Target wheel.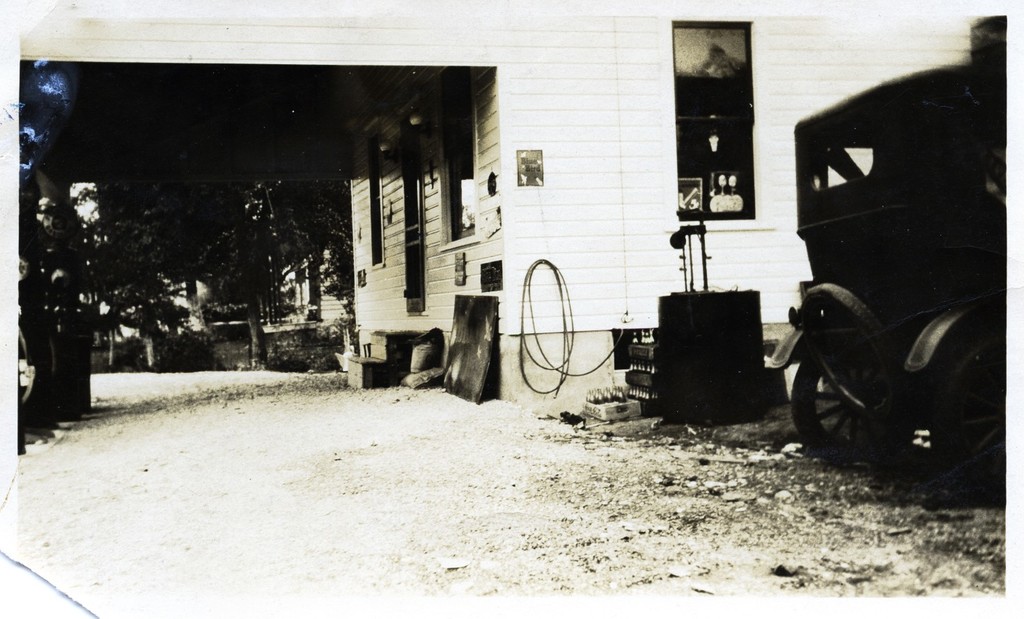
Target region: [933, 328, 1011, 500].
